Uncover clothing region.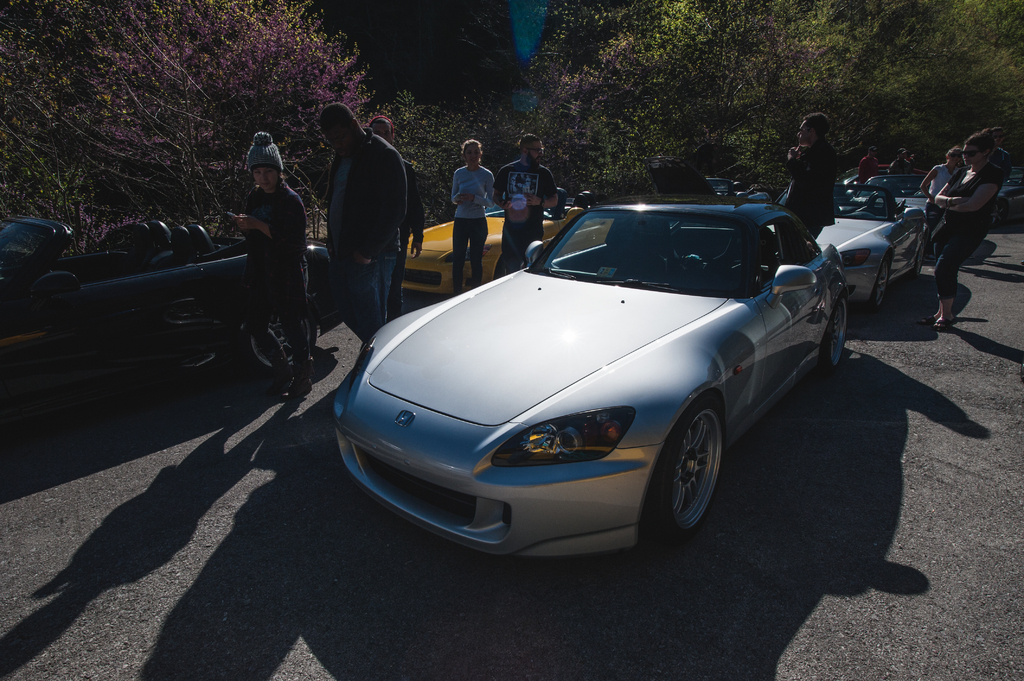
Uncovered: [x1=241, y1=129, x2=315, y2=362].
